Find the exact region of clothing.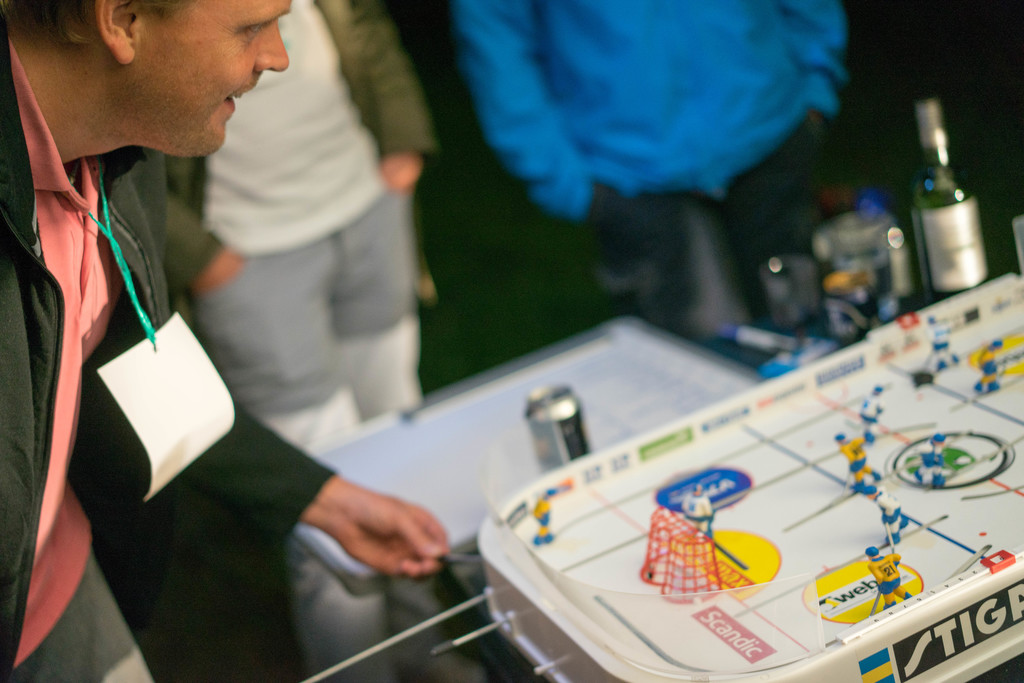
Exact region: [863, 553, 917, 611].
